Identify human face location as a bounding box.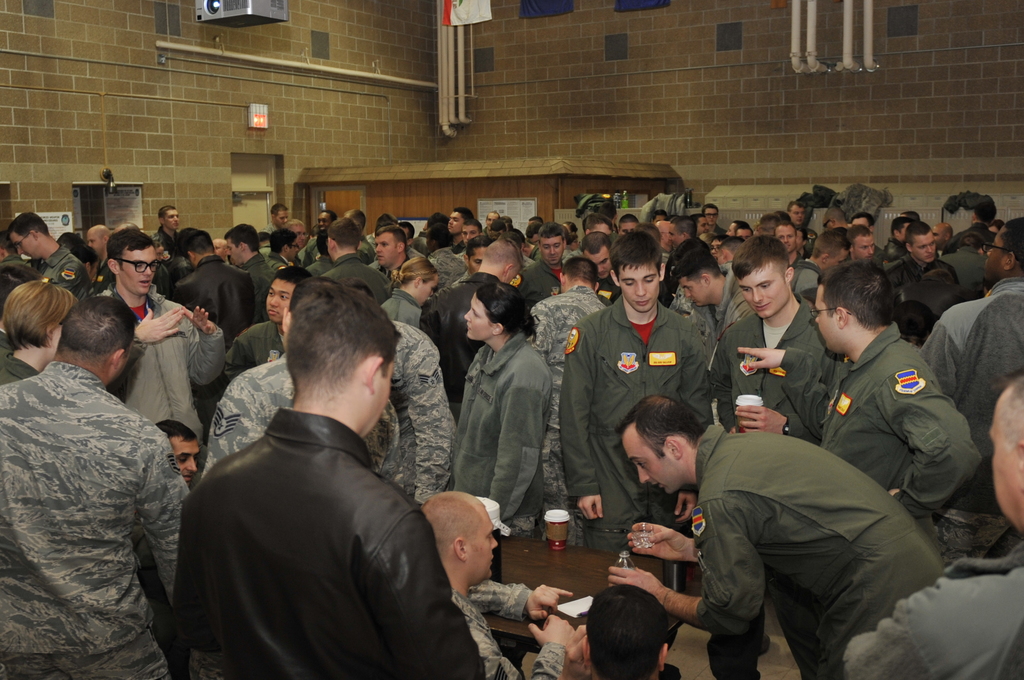
rect(266, 280, 290, 324).
